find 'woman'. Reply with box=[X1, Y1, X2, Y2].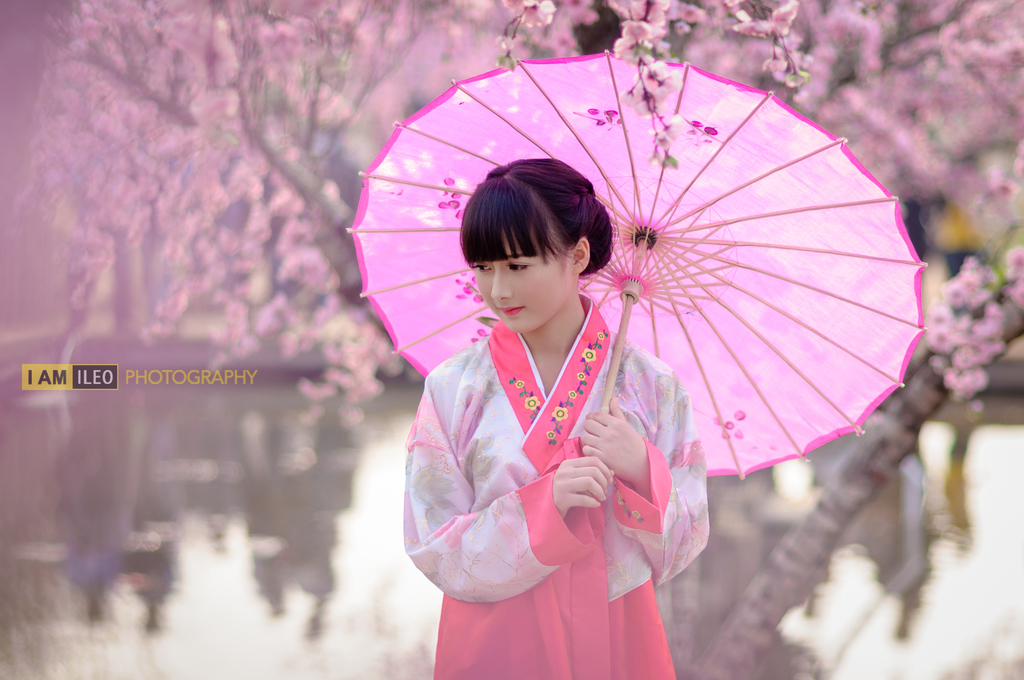
box=[399, 156, 708, 679].
